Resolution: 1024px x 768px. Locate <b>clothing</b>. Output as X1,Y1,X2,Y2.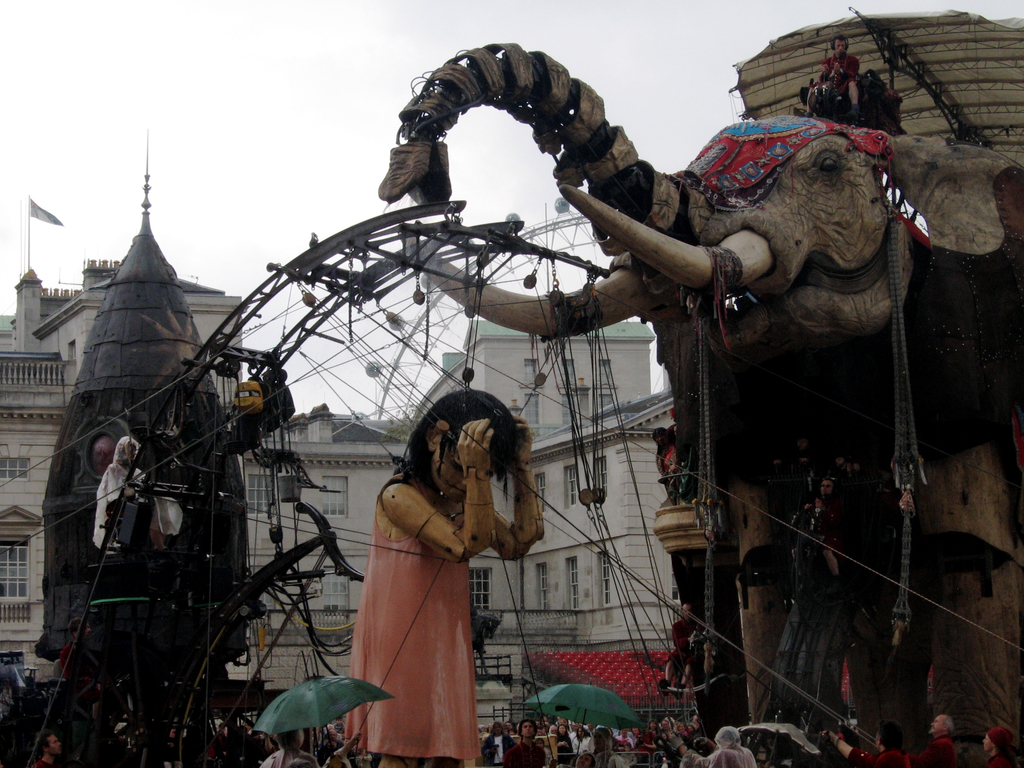
60,640,106,708.
